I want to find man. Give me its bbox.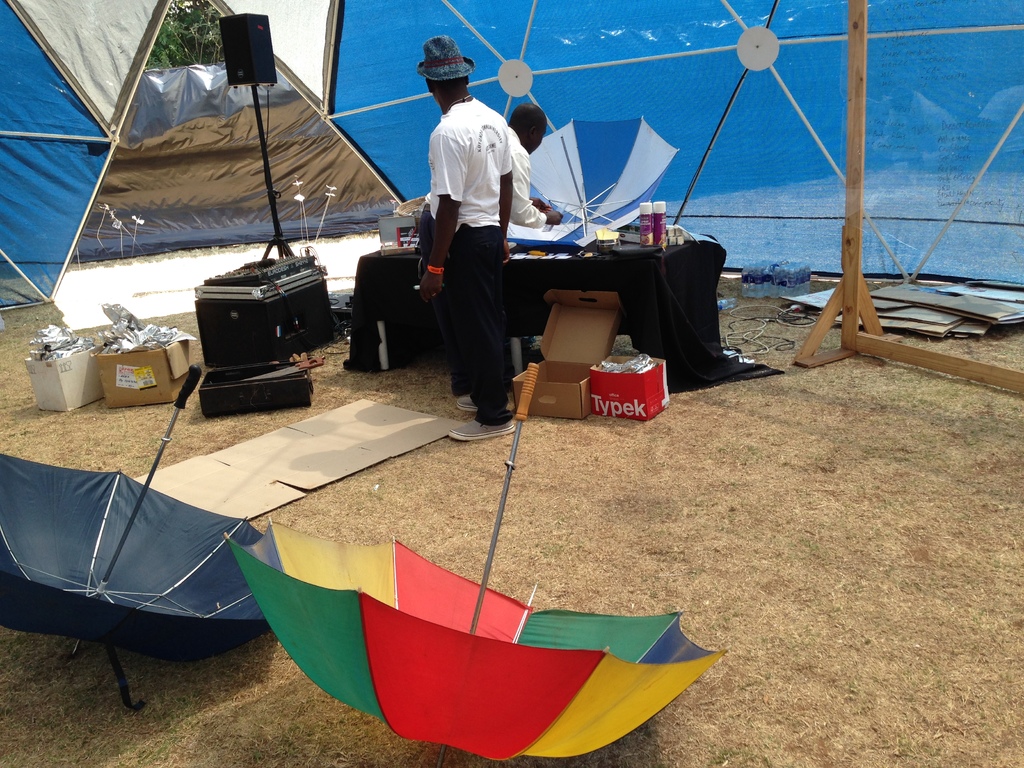
Rect(417, 102, 565, 397).
